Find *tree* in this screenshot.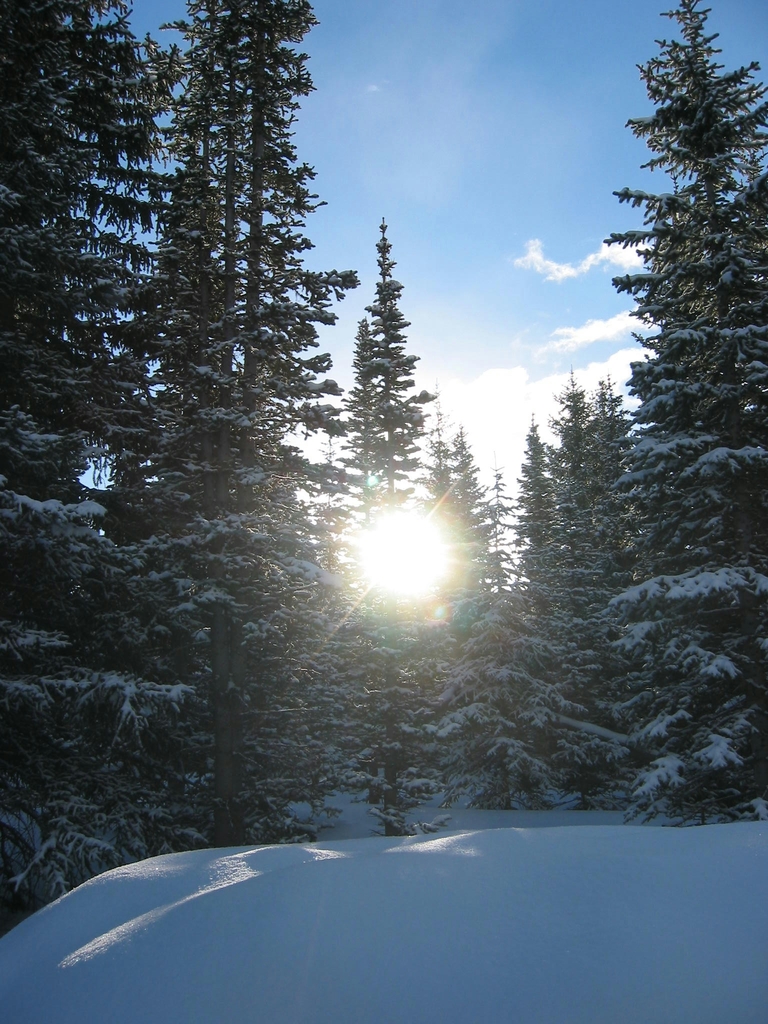
The bounding box for *tree* is x1=294 y1=209 x2=429 y2=826.
